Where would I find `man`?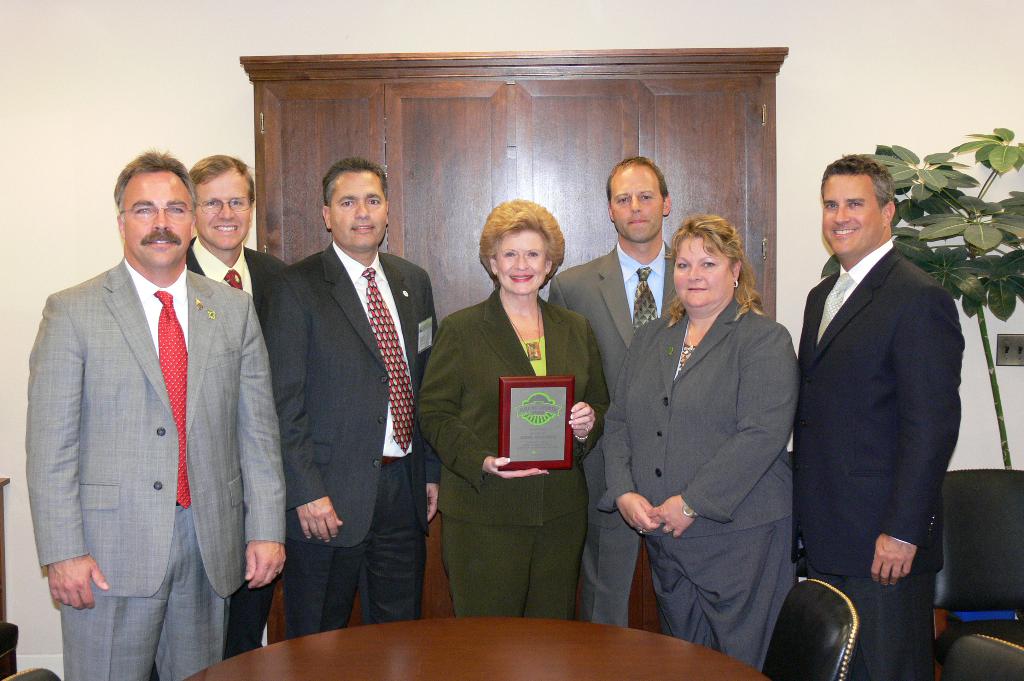
At pyautogui.locateOnScreen(550, 156, 676, 634).
